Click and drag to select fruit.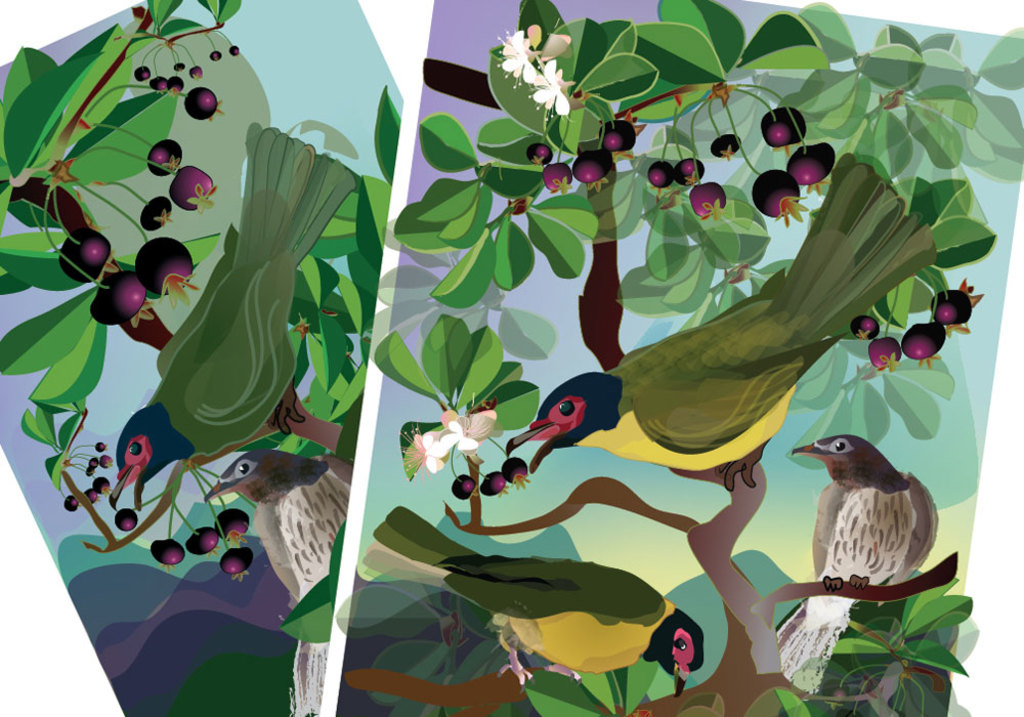
Selection: [x1=84, y1=486, x2=98, y2=504].
